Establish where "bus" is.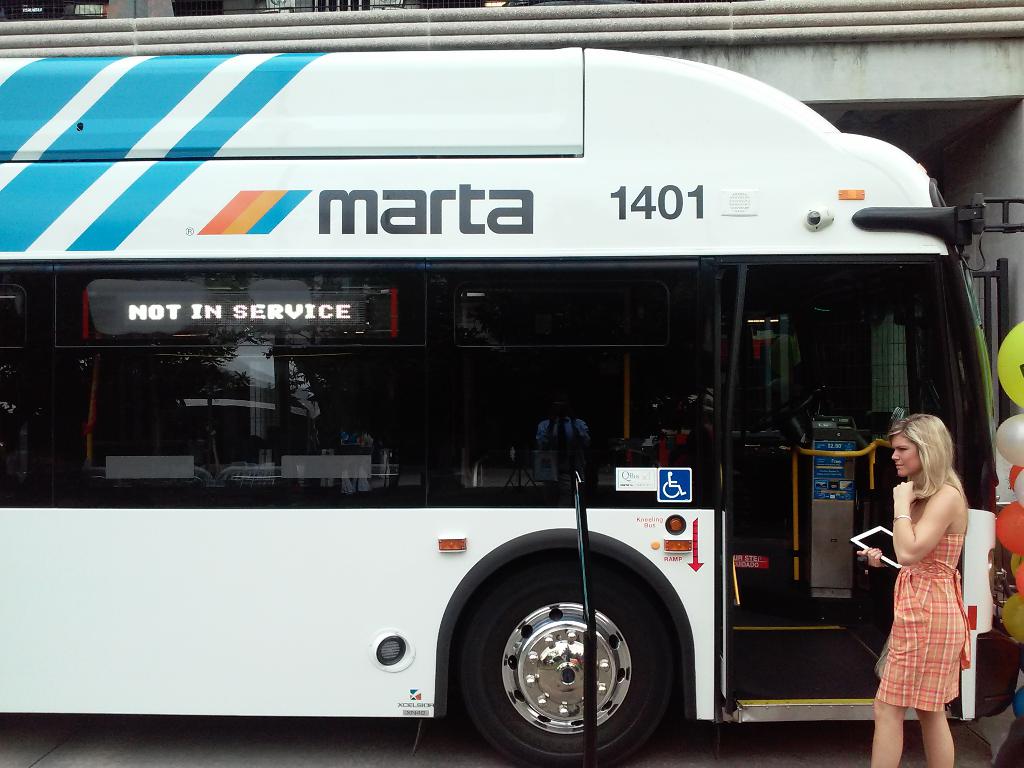
Established at 0/45/1022/767.
